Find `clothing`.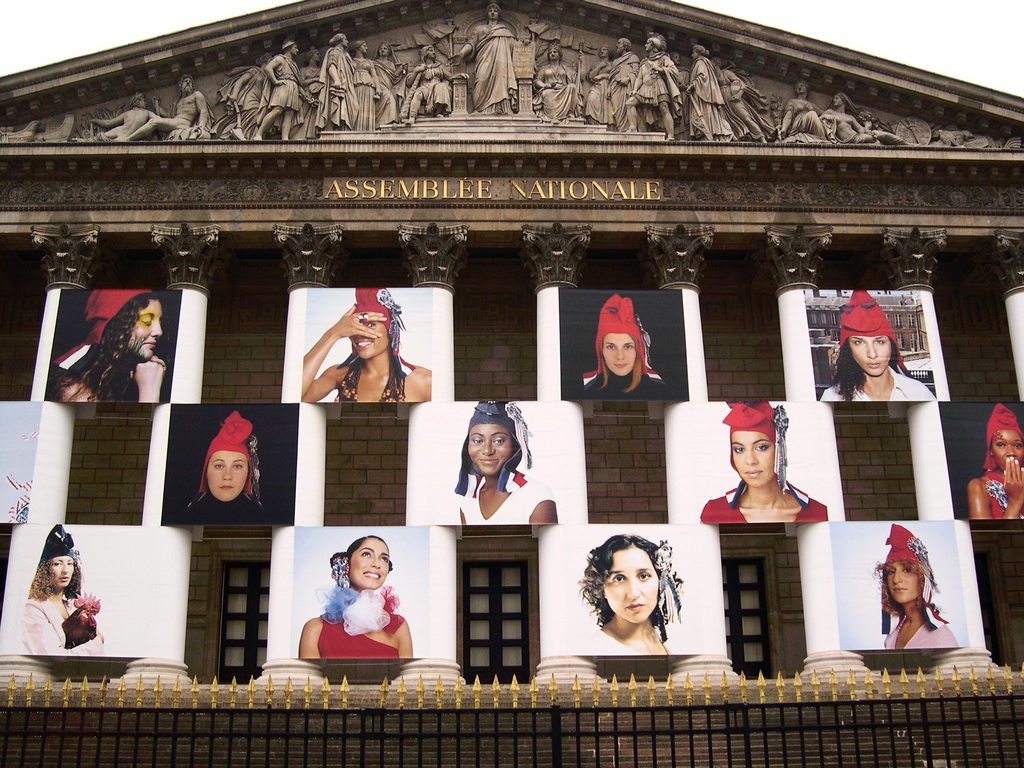
x1=44, y1=285, x2=154, y2=403.
